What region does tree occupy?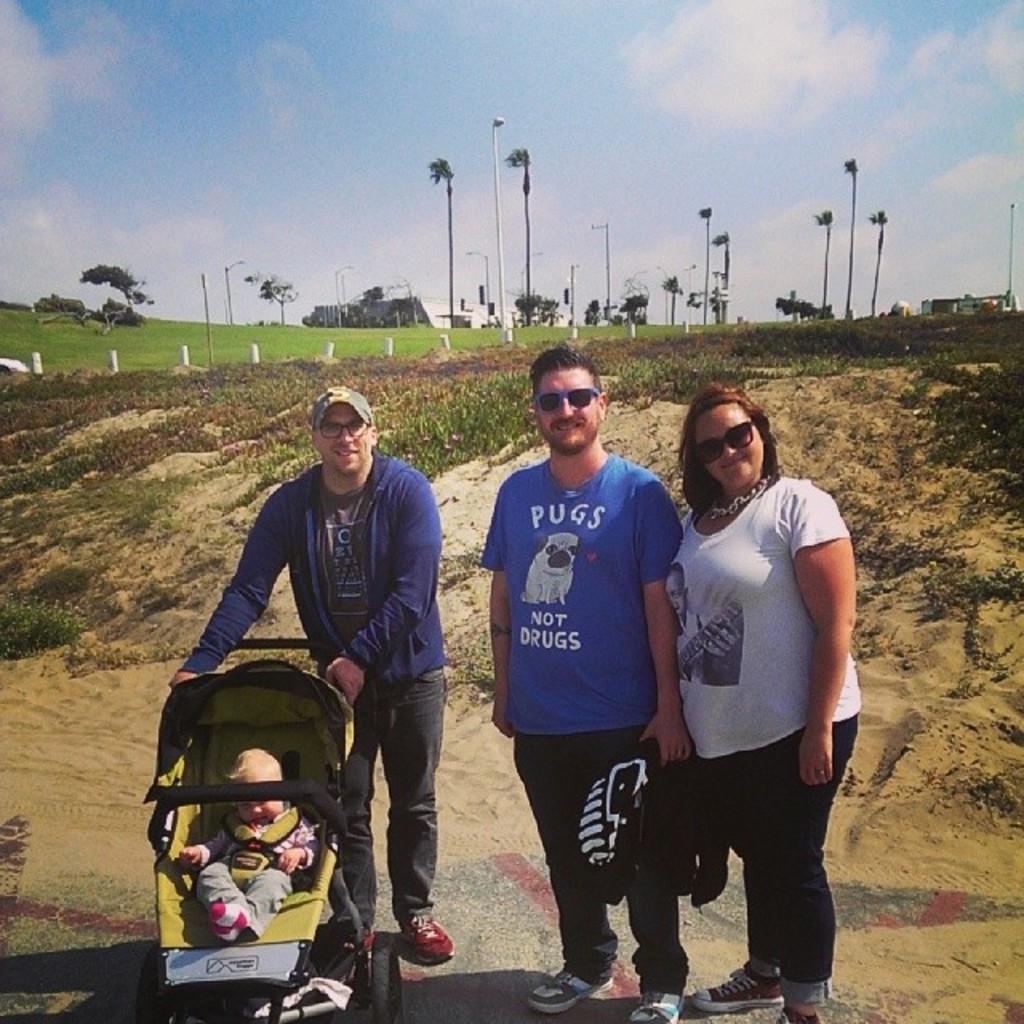
Rect(504, 152, 533, 325).
